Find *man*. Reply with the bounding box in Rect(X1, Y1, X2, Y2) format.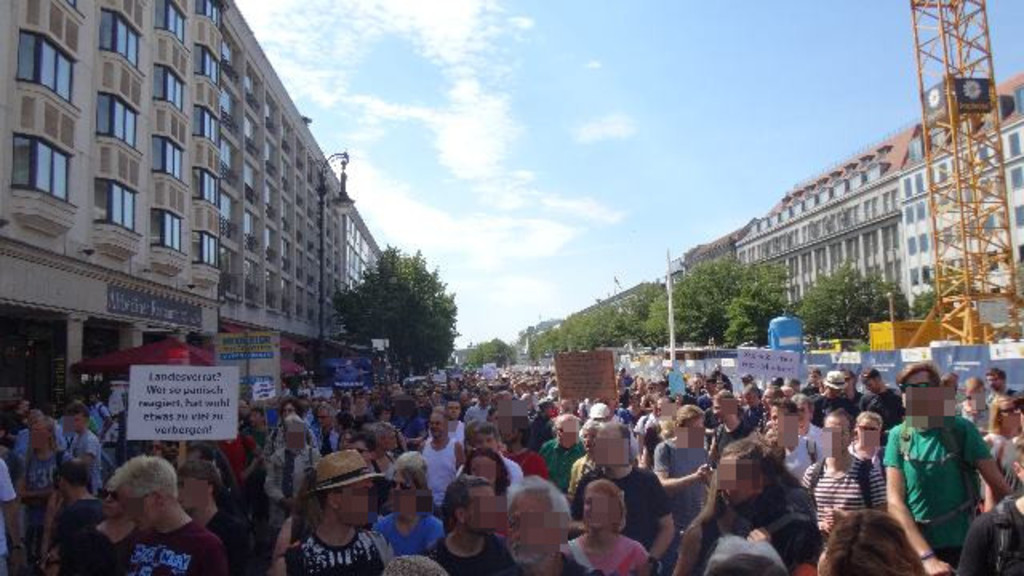
Rect(106, 454, 226, 574).
